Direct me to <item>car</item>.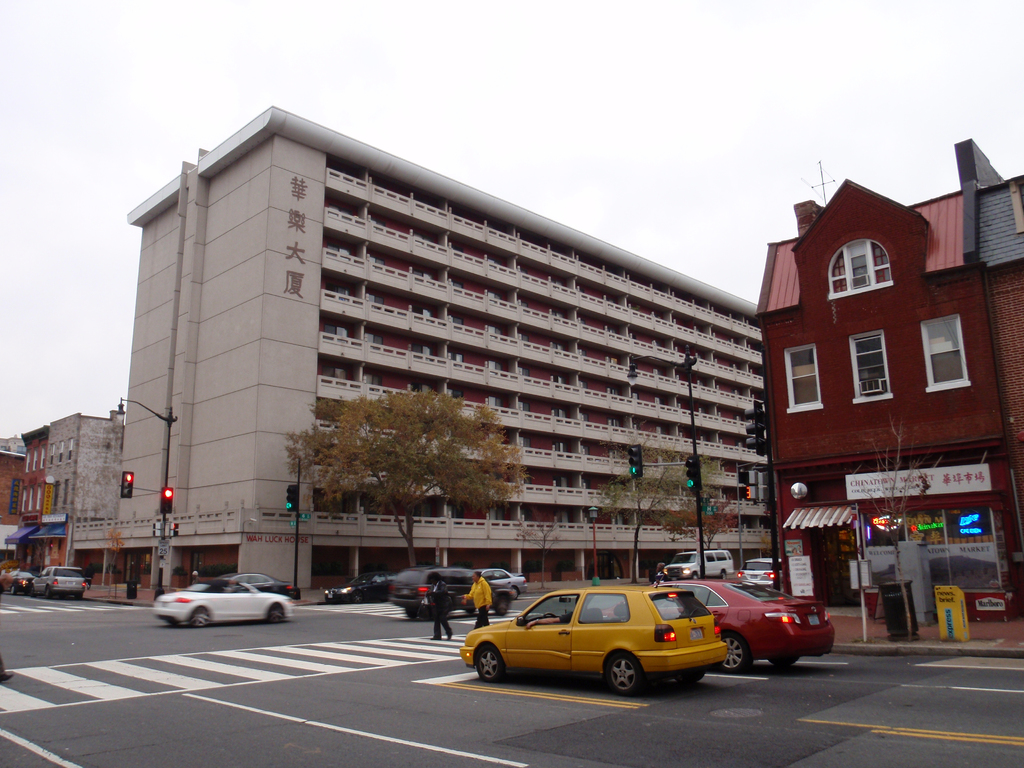
Direction: (481, 568, 525, 597).
